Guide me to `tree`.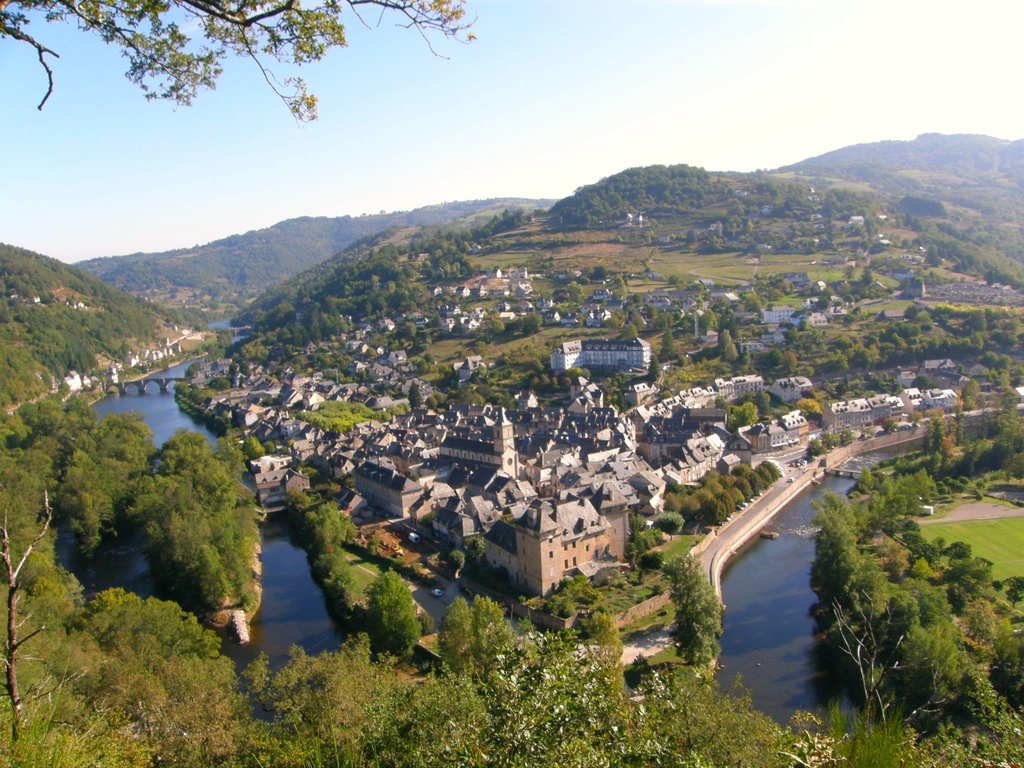
Guidance: <region>687, 306, 716, 340</region>.
